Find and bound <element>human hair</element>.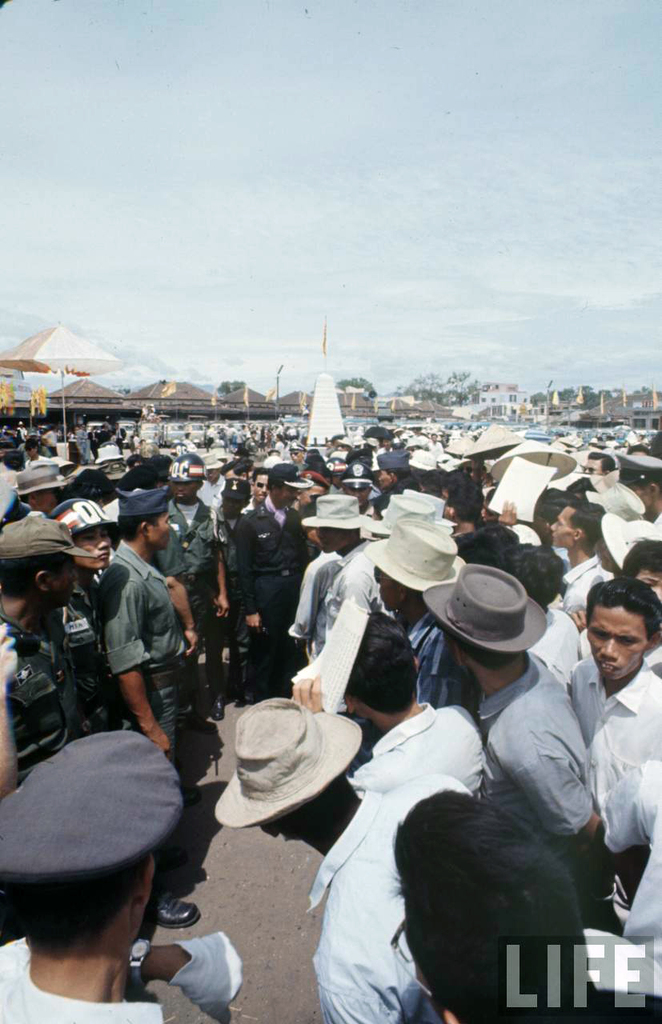
Bound: 616 540 661 582.
